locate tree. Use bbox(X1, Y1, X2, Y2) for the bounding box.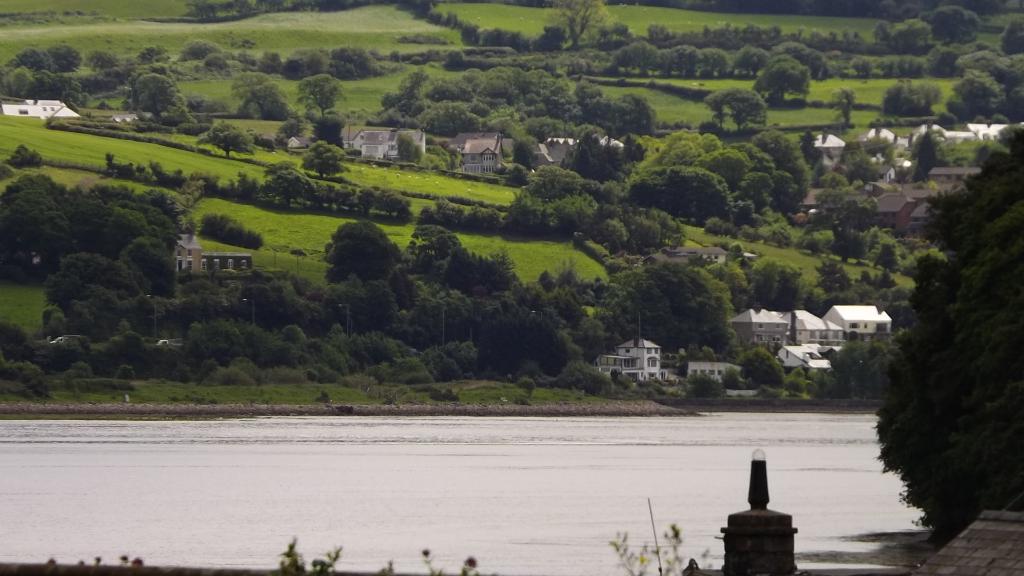
bbox(14, 140, 43, 176).
